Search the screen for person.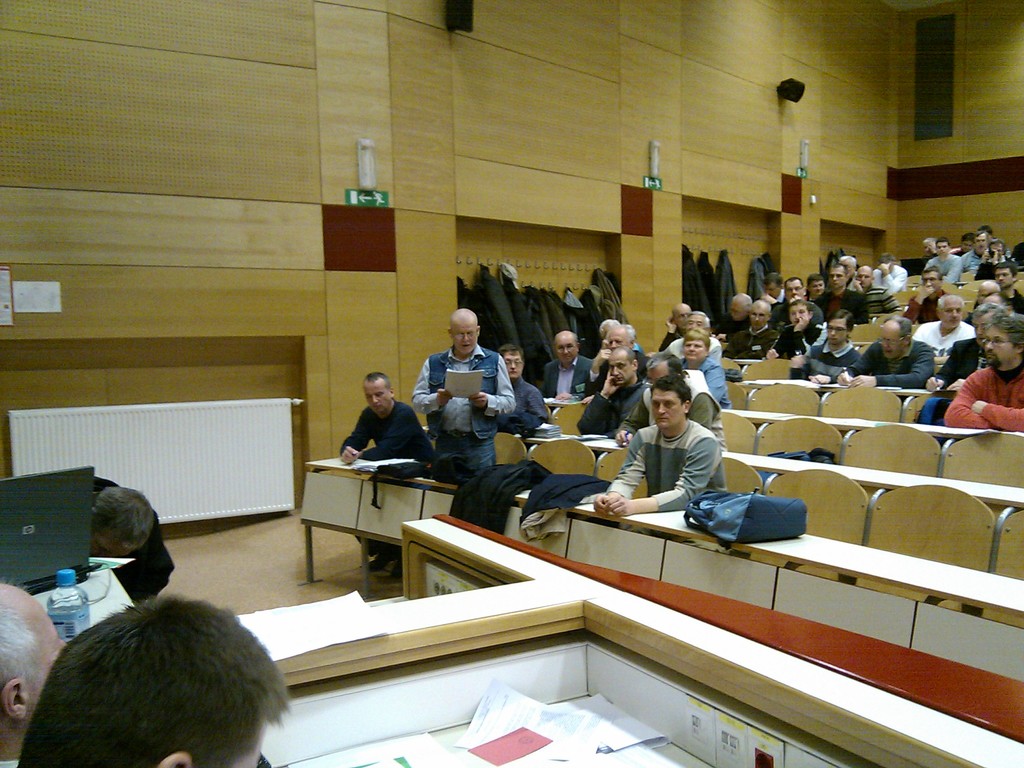
Found at (x1=0, y1=586, x2=65, y2=767).
